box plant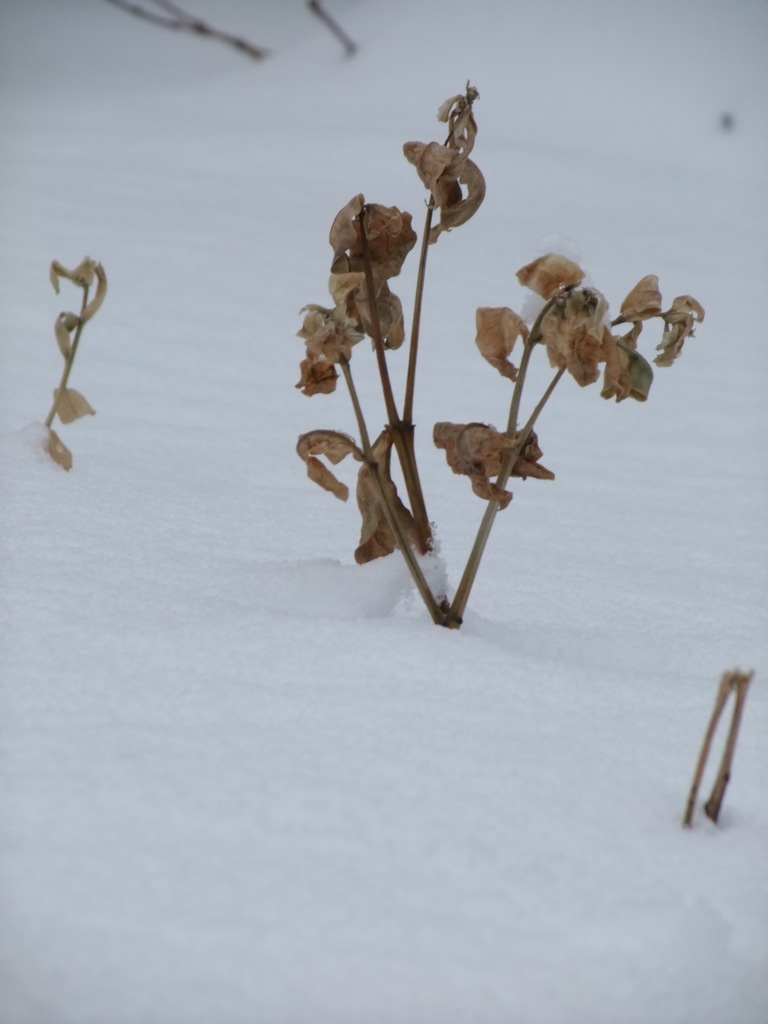
37, 254, 149, 473
